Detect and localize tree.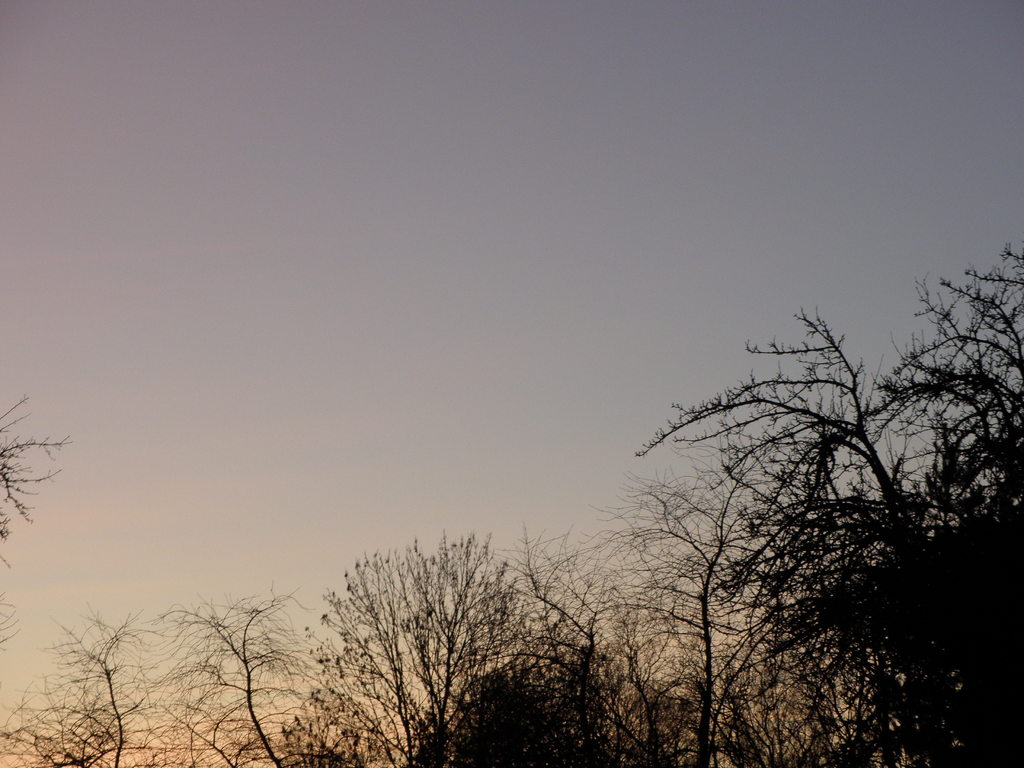
Localized at box(154, 588, 324, 767).
